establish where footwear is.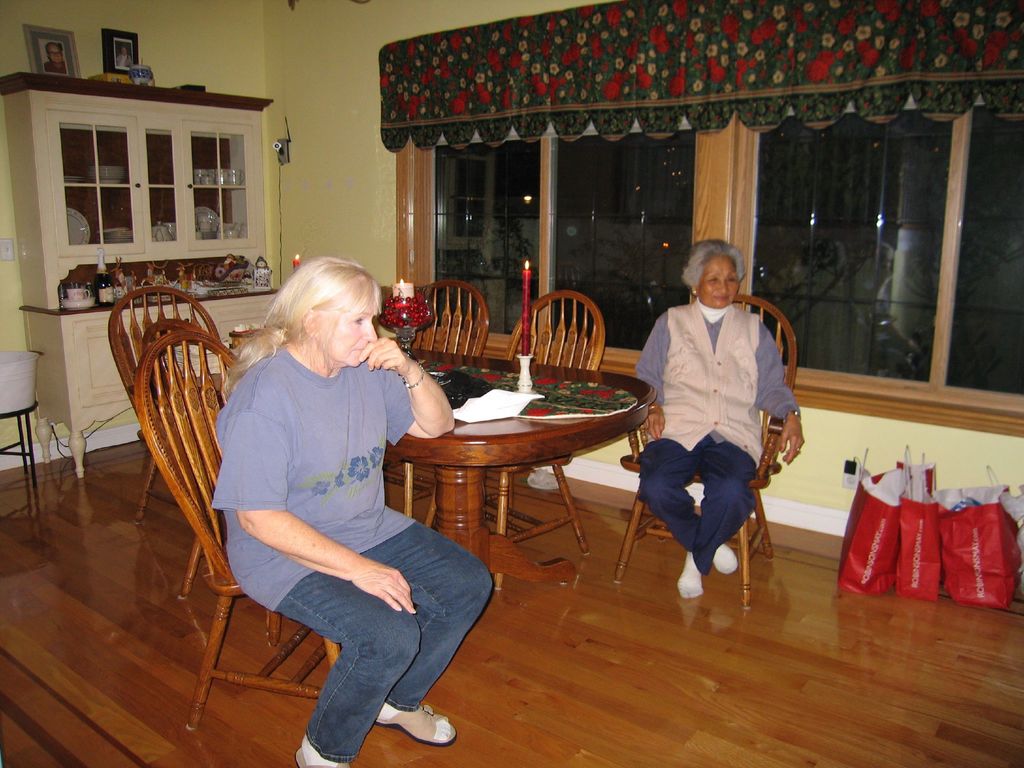
Established at select_region(294, 740, 352, 767).
